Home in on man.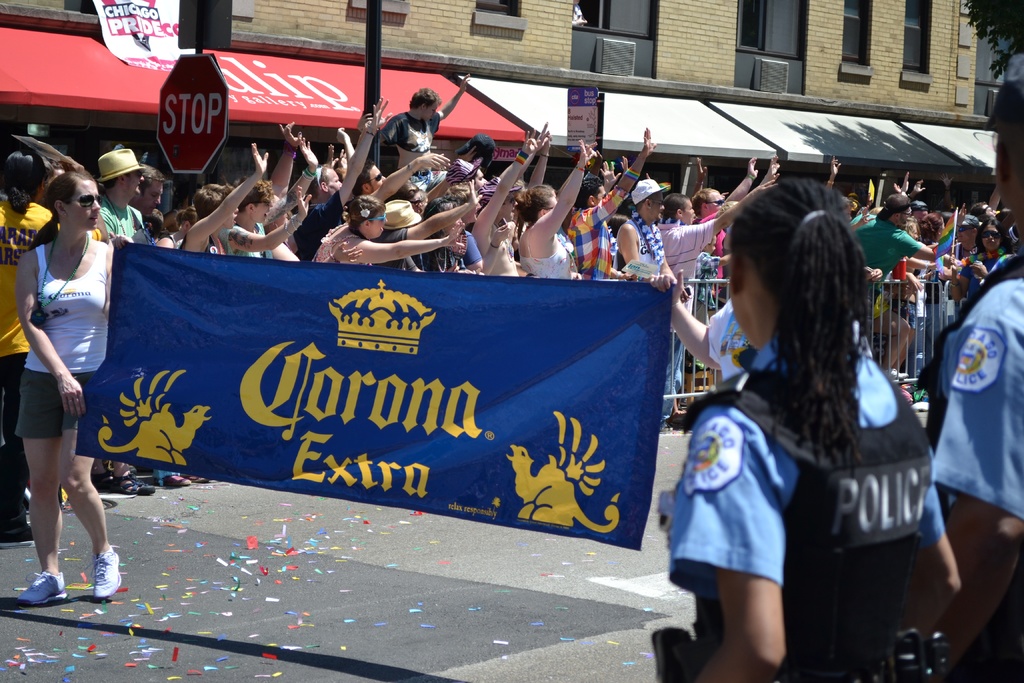
Homed in at 614:177:676:276.
